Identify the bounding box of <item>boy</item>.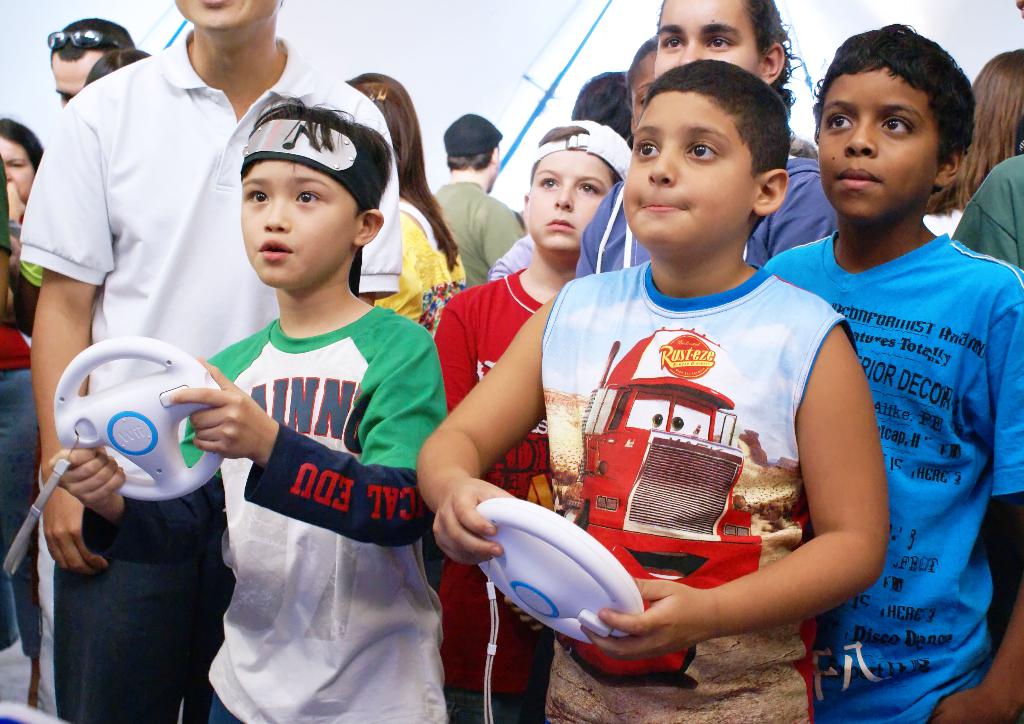
943 154 1023 280.
